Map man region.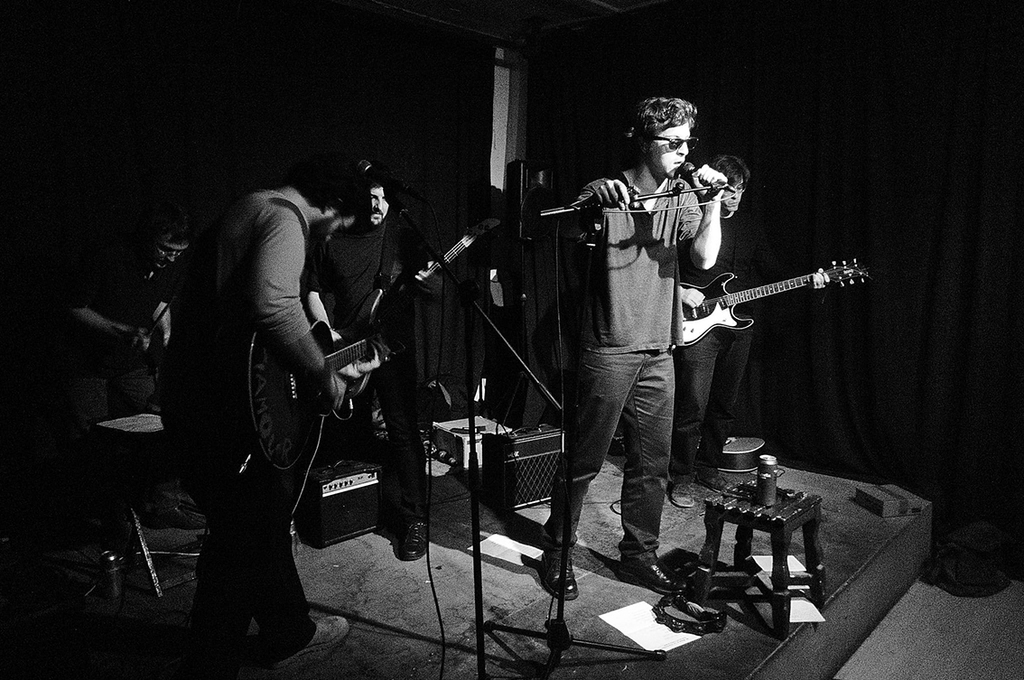
Mapped to 546, 96, 717, 603.
